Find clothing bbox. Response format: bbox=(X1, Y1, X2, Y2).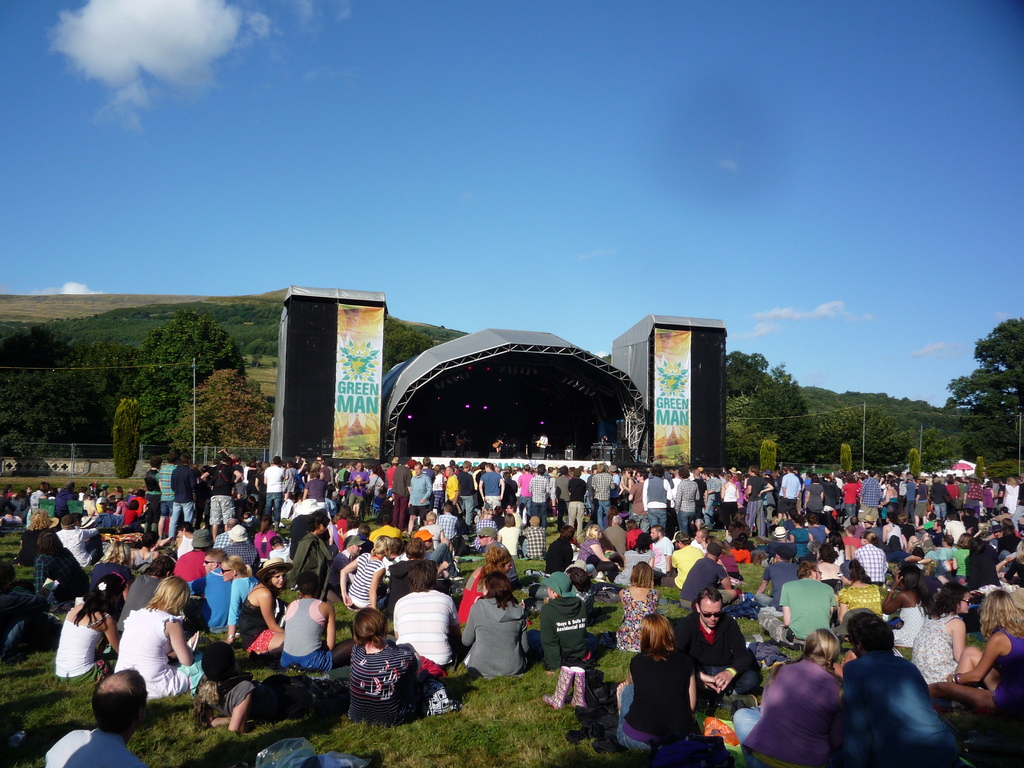
bbox=(758, 578, 837, 652).
